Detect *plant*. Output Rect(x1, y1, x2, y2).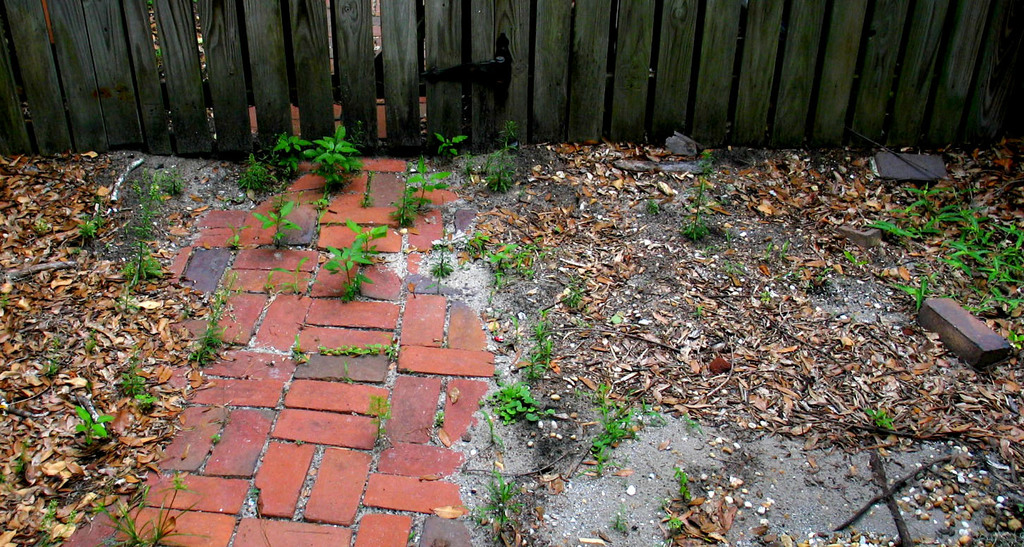
Rect(588, 380, 666, 483).
